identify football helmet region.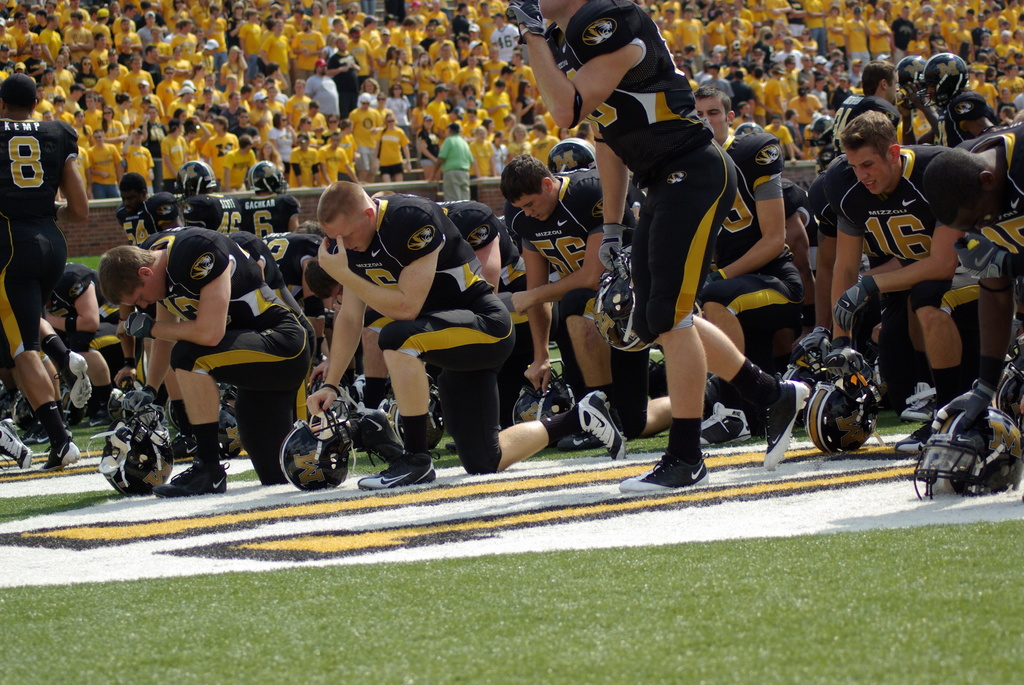
Region: l=268, t=414, r=343, b=494.
